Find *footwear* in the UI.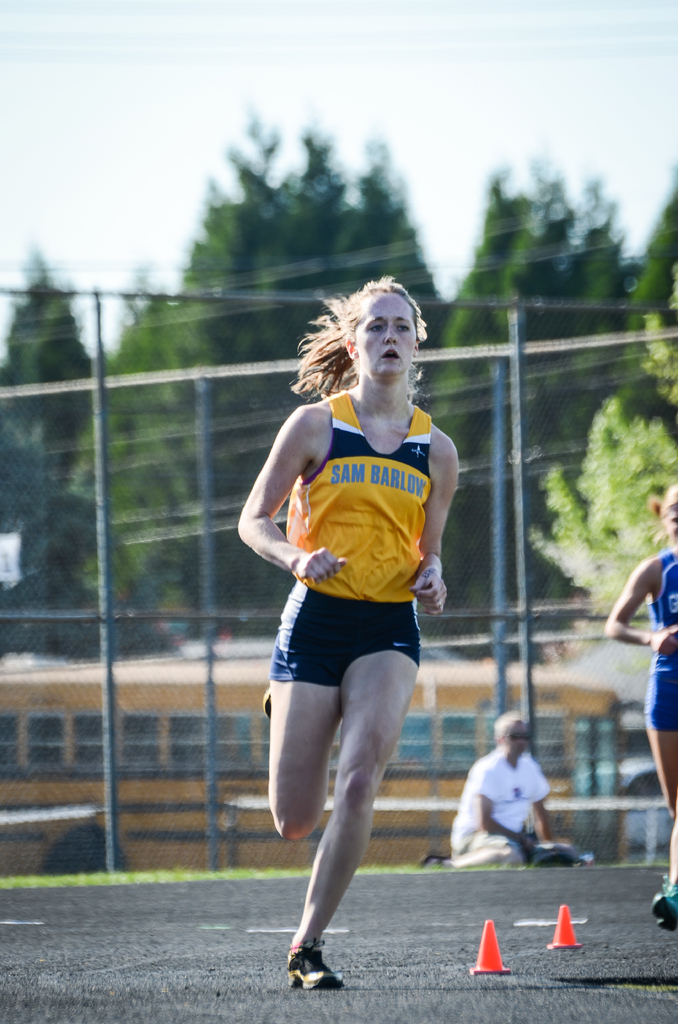
UI element at (273,932,346,992).
